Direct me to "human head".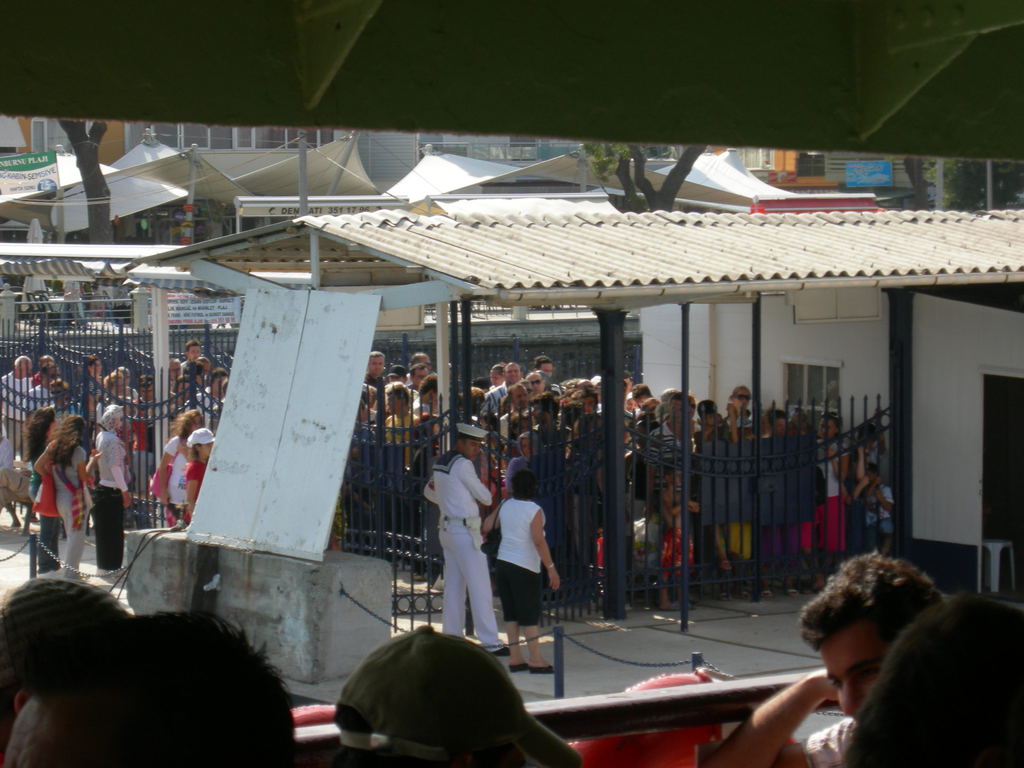
Direction: (left=490, top=365, right=504, bottom=388).
